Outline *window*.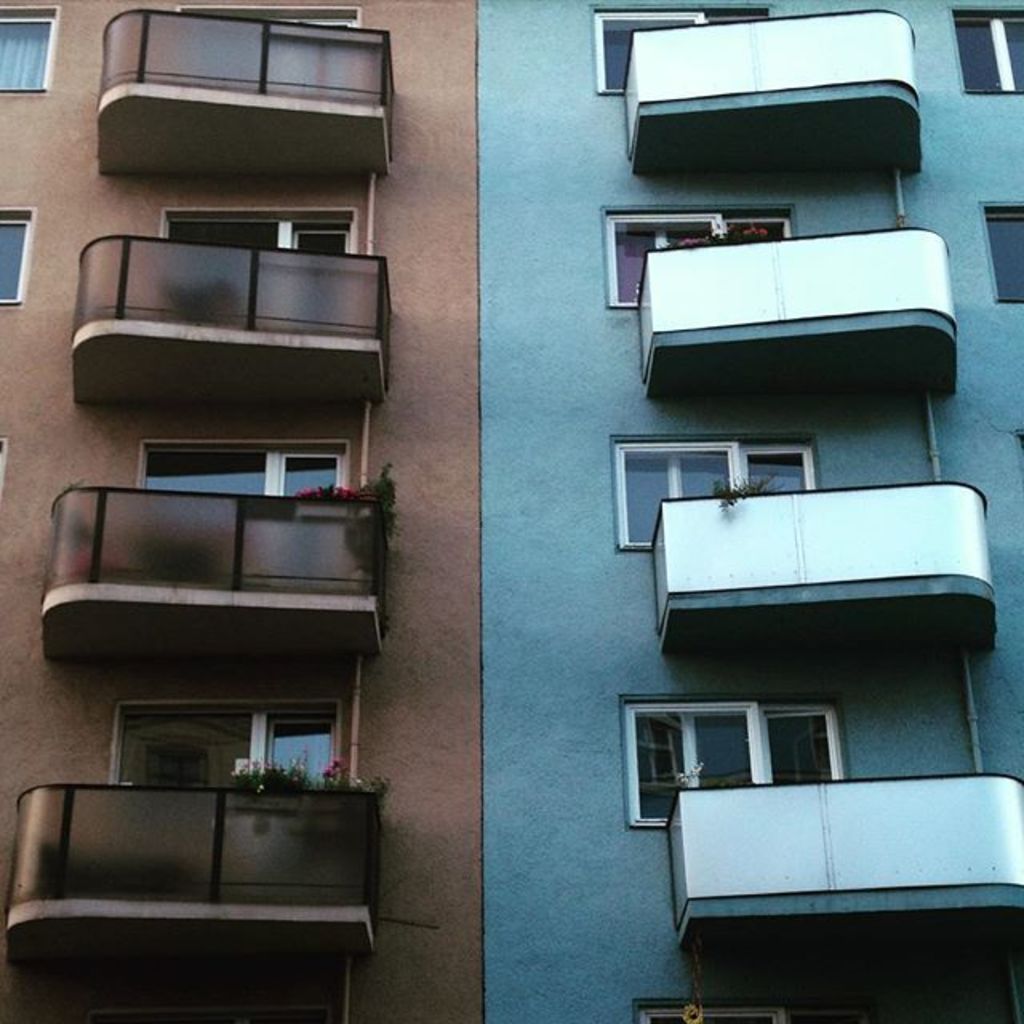
Outline: bbox(290, 222, 354, 325).
